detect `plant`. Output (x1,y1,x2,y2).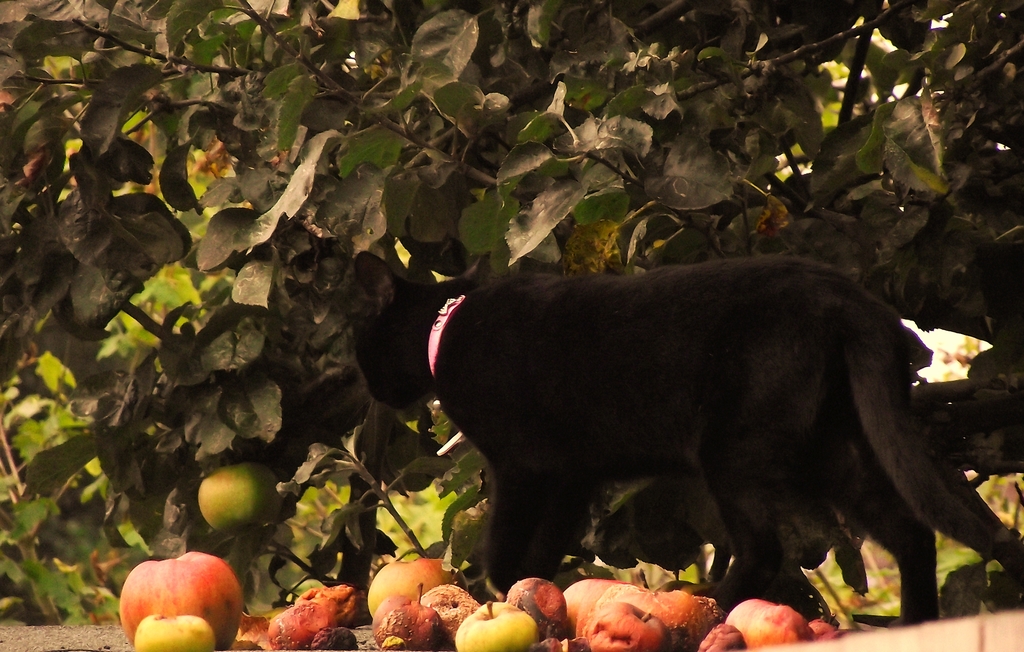
(0,0,1023,651).
